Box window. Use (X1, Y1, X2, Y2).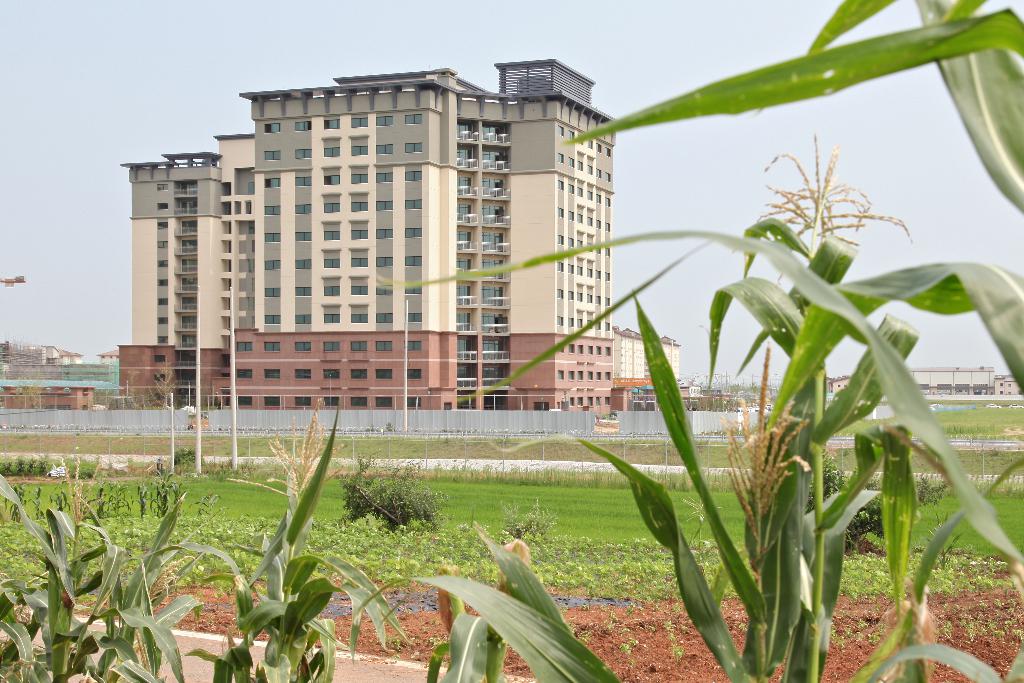
(325, 397, 339, 405).
